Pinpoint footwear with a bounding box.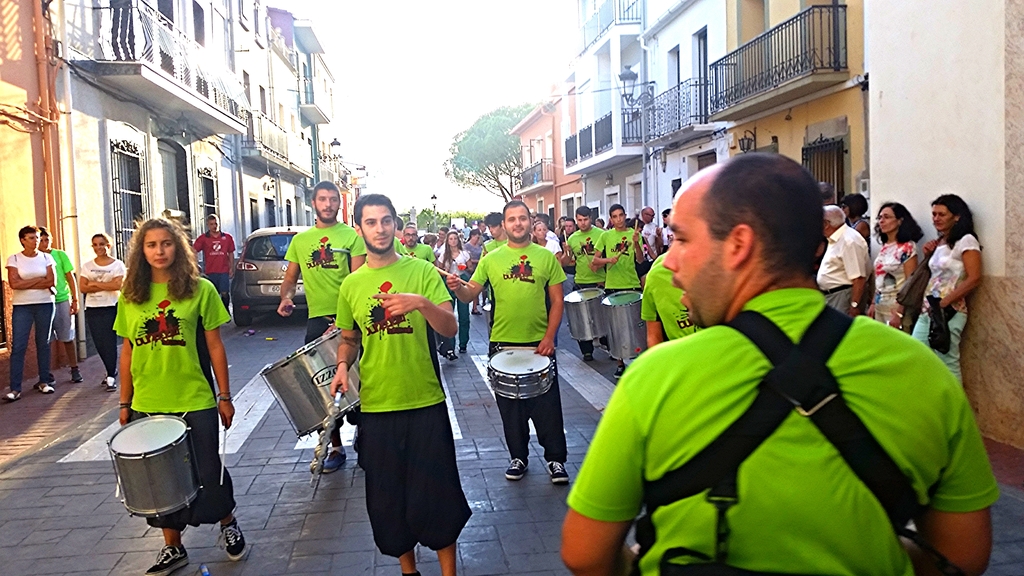
584, 351, 593, 360.
